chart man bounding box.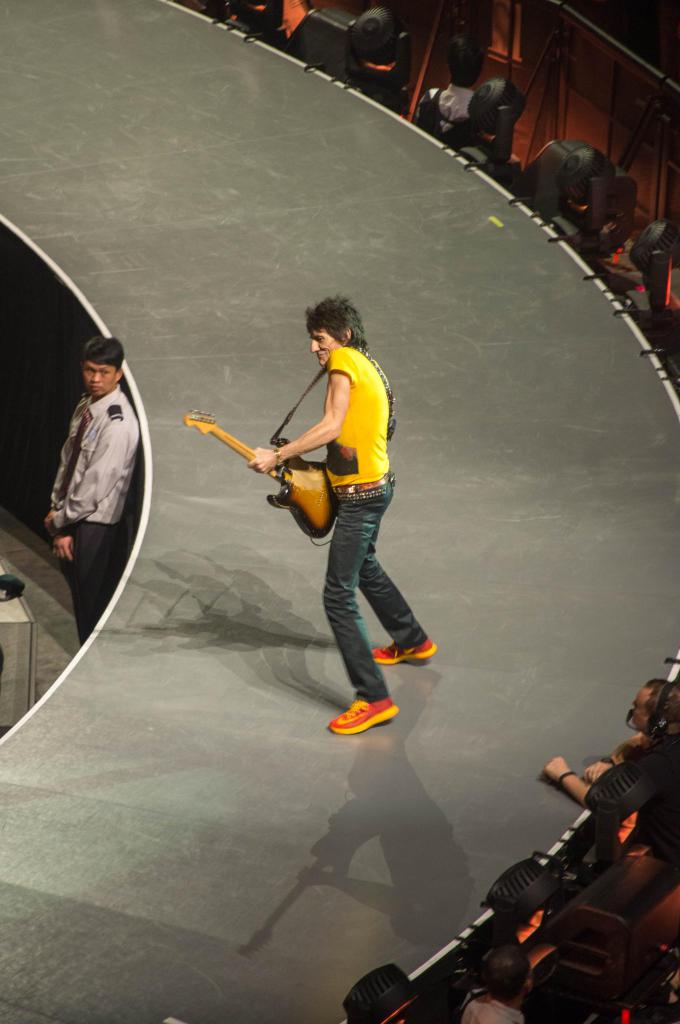
Charted: left=39, top=322, right=151, bottom=639.
